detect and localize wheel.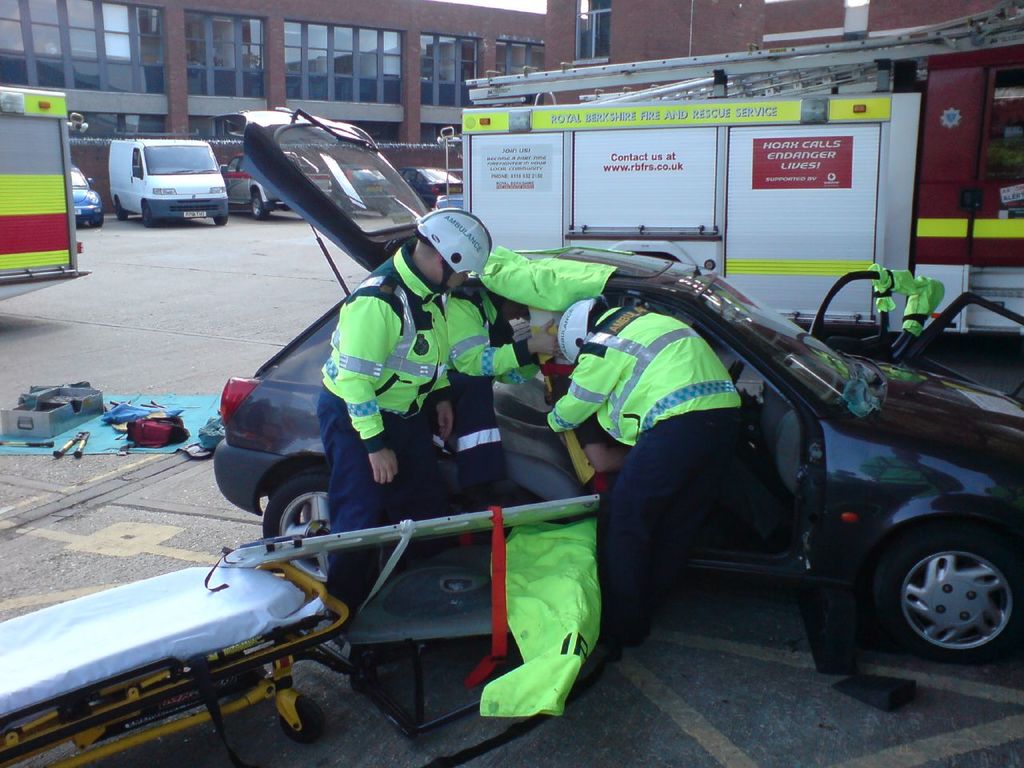
Localized at box=[213, 215, 228, 225].
